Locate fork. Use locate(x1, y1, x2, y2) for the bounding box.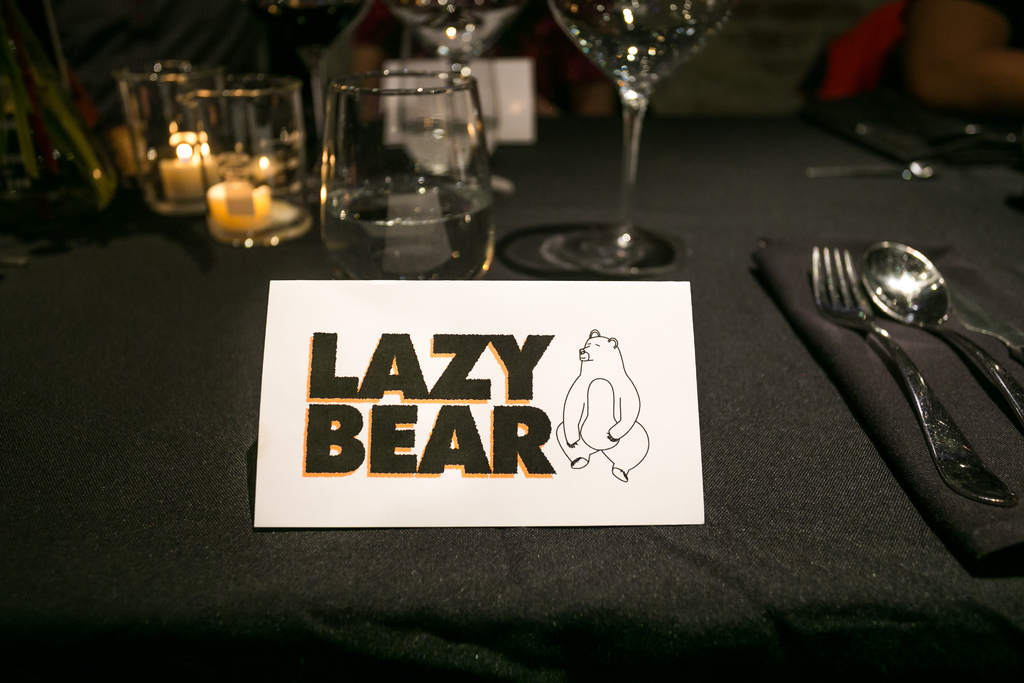
locate(770, 226, 1007, 553).
